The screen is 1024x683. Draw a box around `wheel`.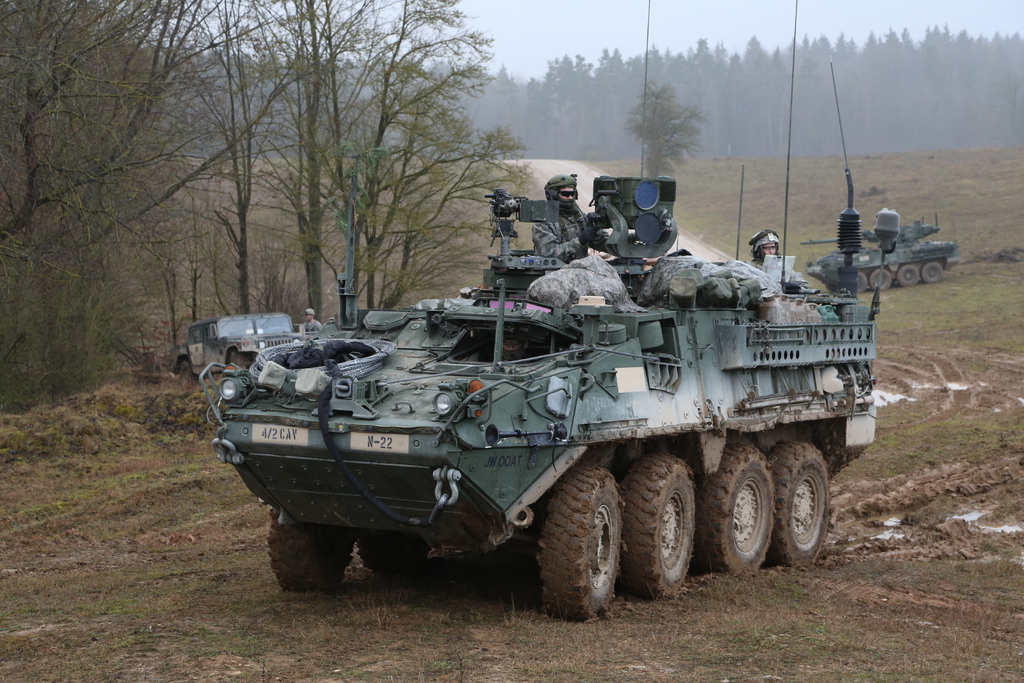
box=[630, 454, 701, 600].
